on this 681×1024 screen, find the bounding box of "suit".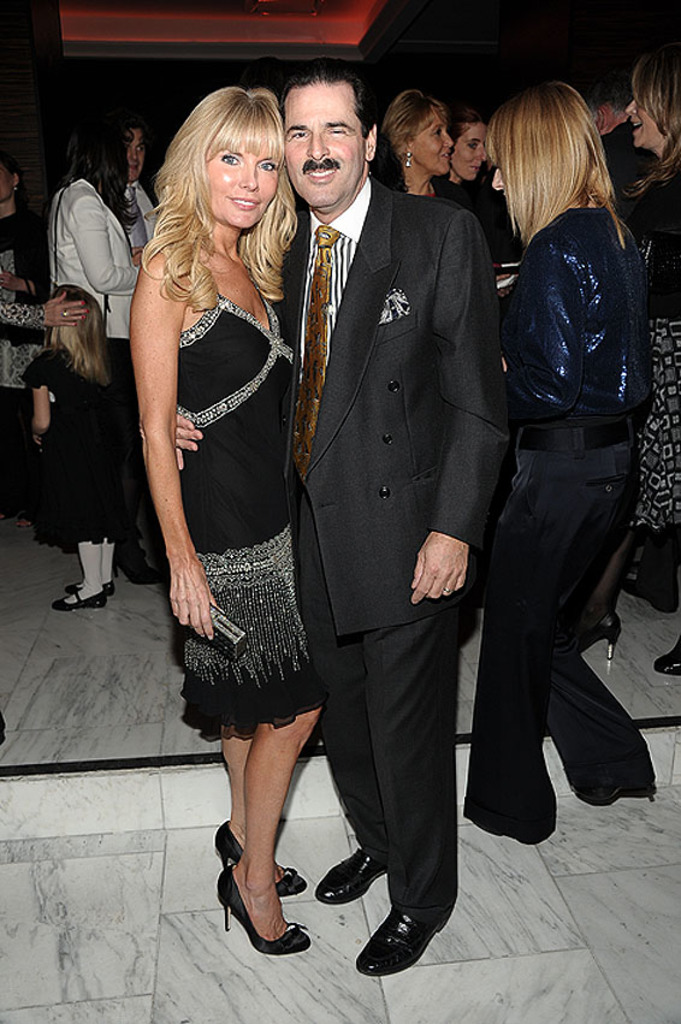
Bounding box: left=271, top=55, right=508, bottom=960.
